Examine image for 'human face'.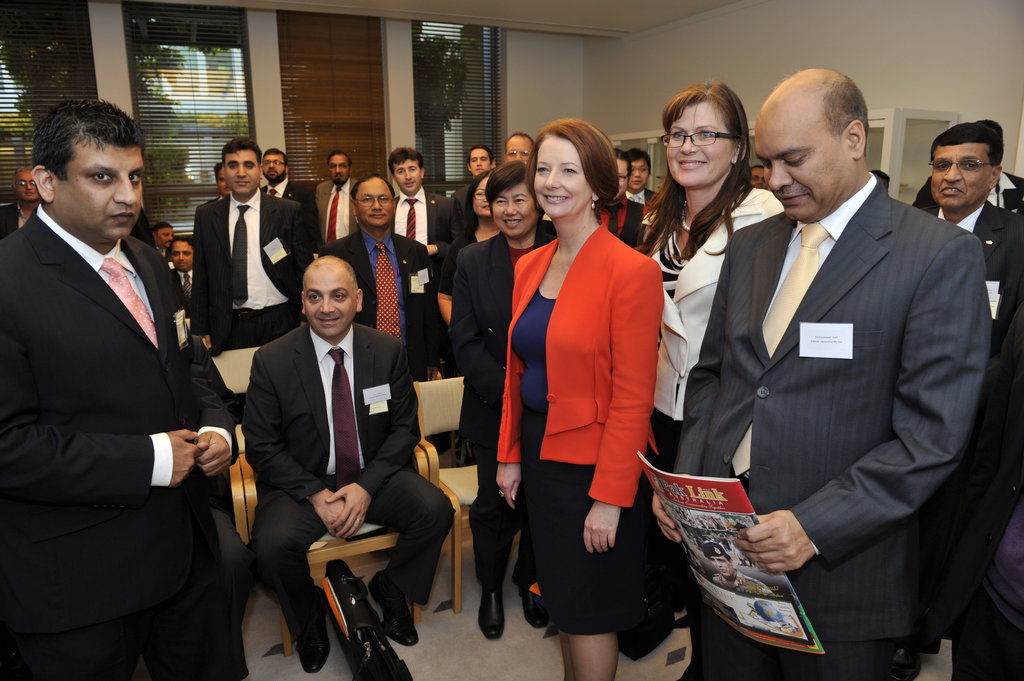
Examination result: <box>306,268,359,334</box>.
